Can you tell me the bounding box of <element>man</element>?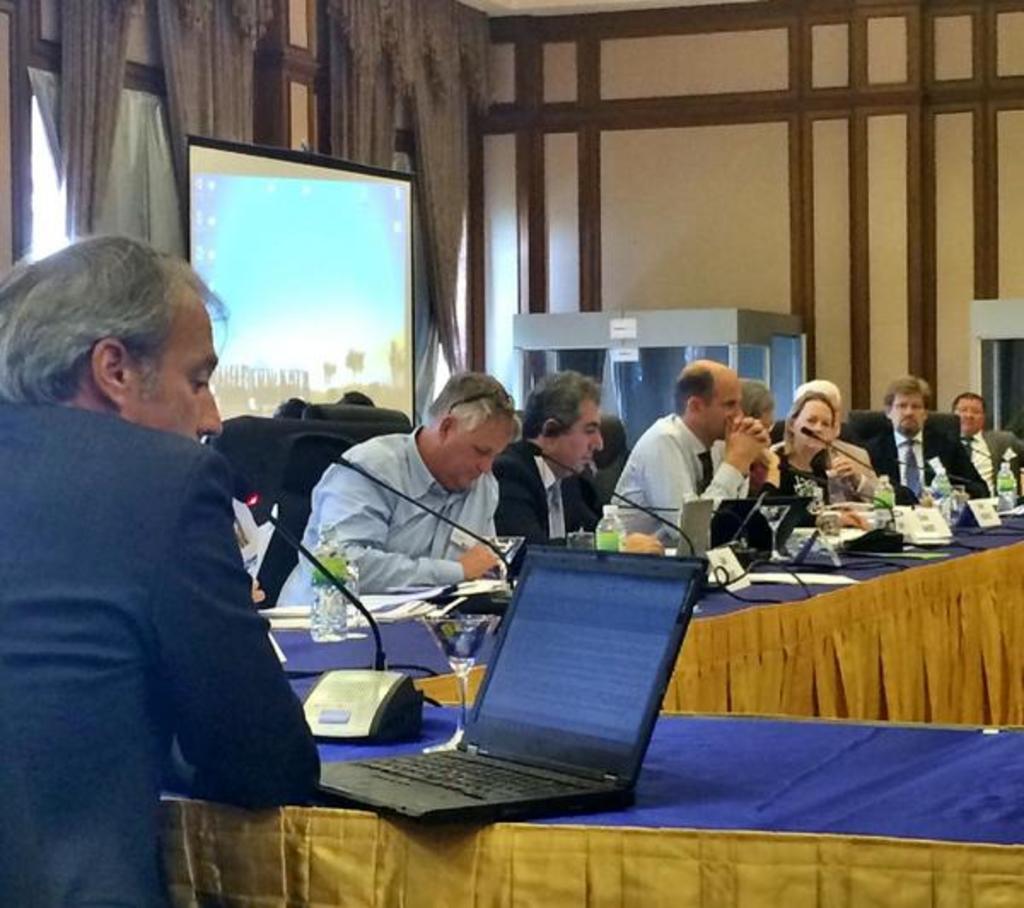
bbox(592, 357, 780, 562).
